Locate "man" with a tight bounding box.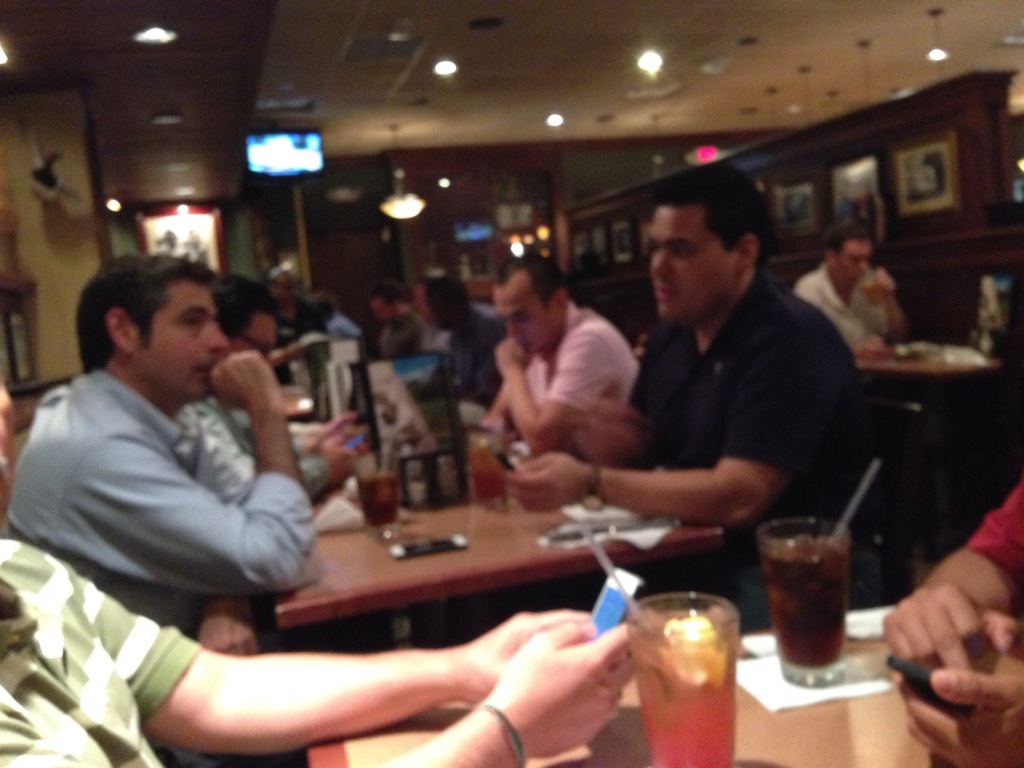
304 291 360 336.
